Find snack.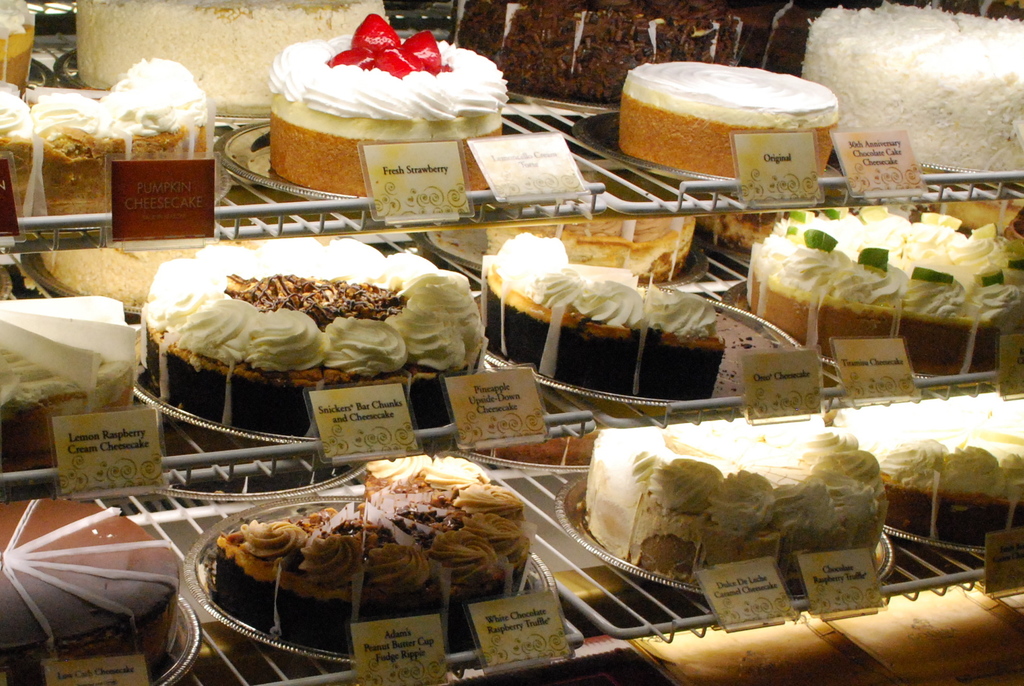
<bbox>486, 218, 698, 274</bbox>.
